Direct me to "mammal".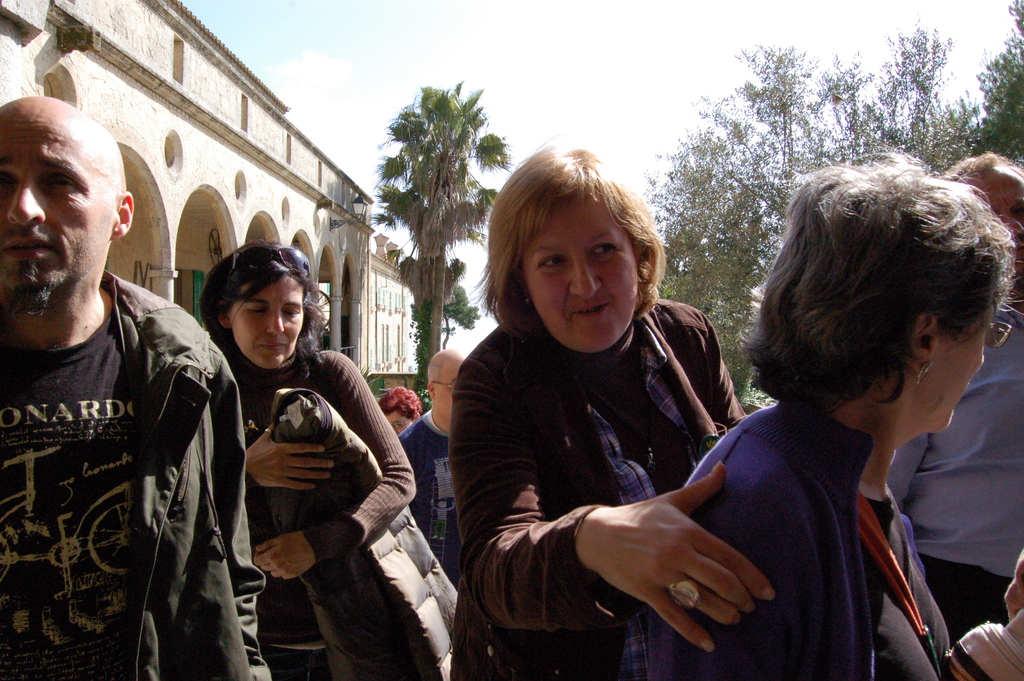
Direction: locate(645, 151, 1023, 680).
